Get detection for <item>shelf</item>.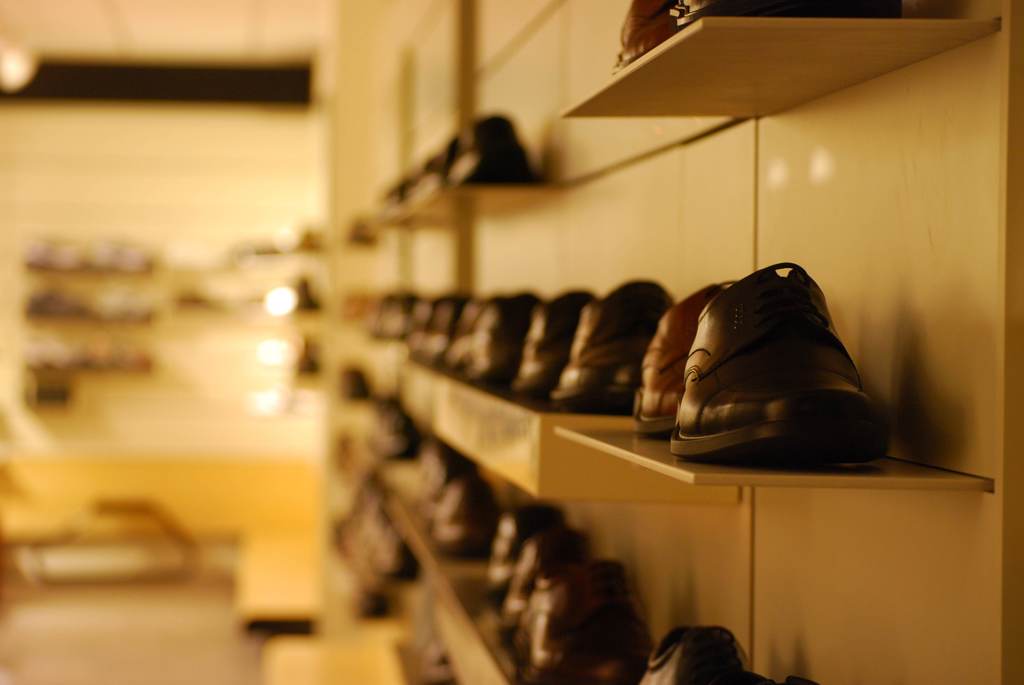
Detection: Rect(429, 520, 652, 684).
